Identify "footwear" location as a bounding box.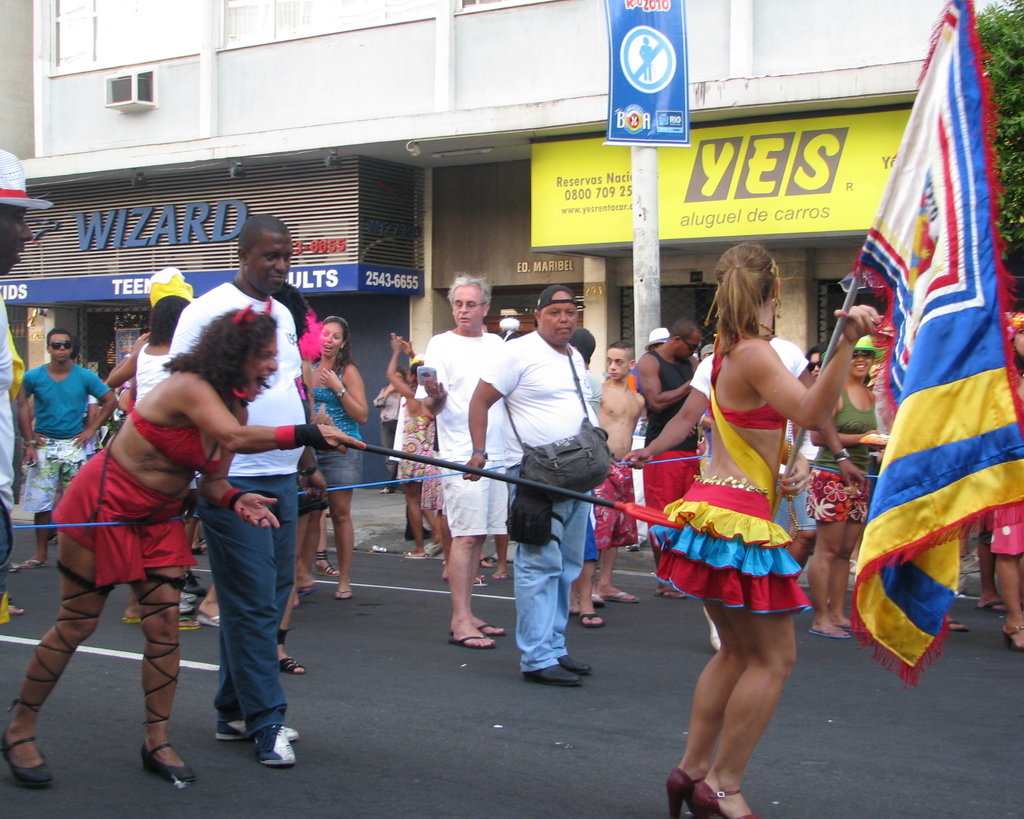
bbox=(0, 732, 57, 797).
